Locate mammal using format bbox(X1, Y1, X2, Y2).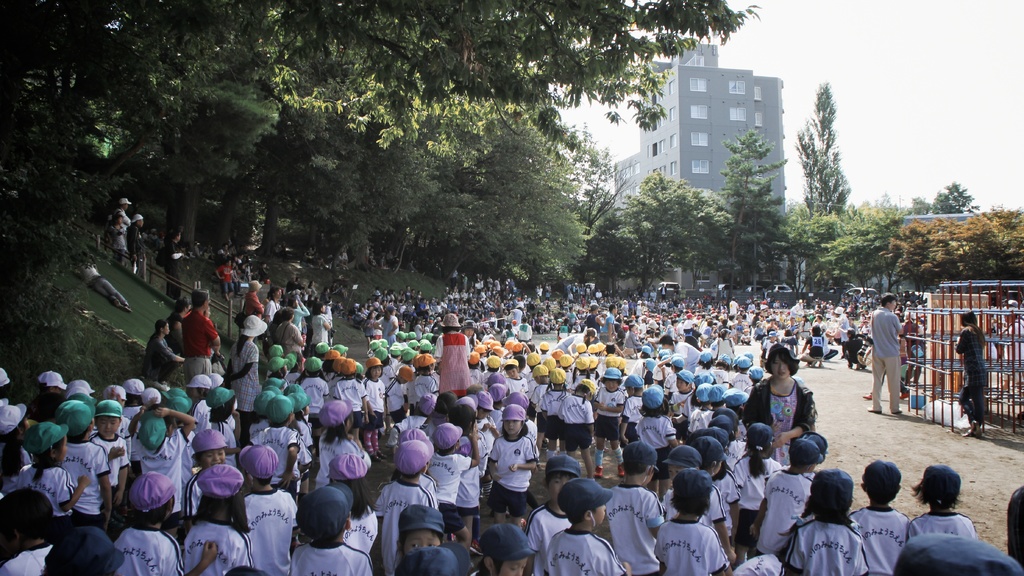
bbox(289, 481, 374, 575).
